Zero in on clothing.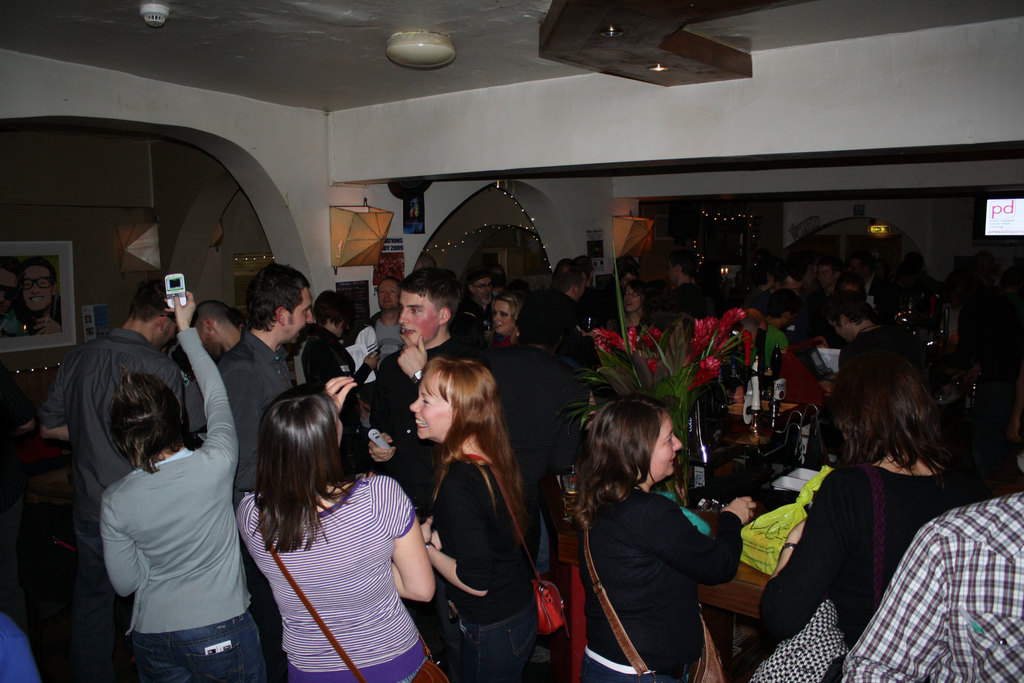
Zeroed in: rect(848, 492, 1023, 682).
